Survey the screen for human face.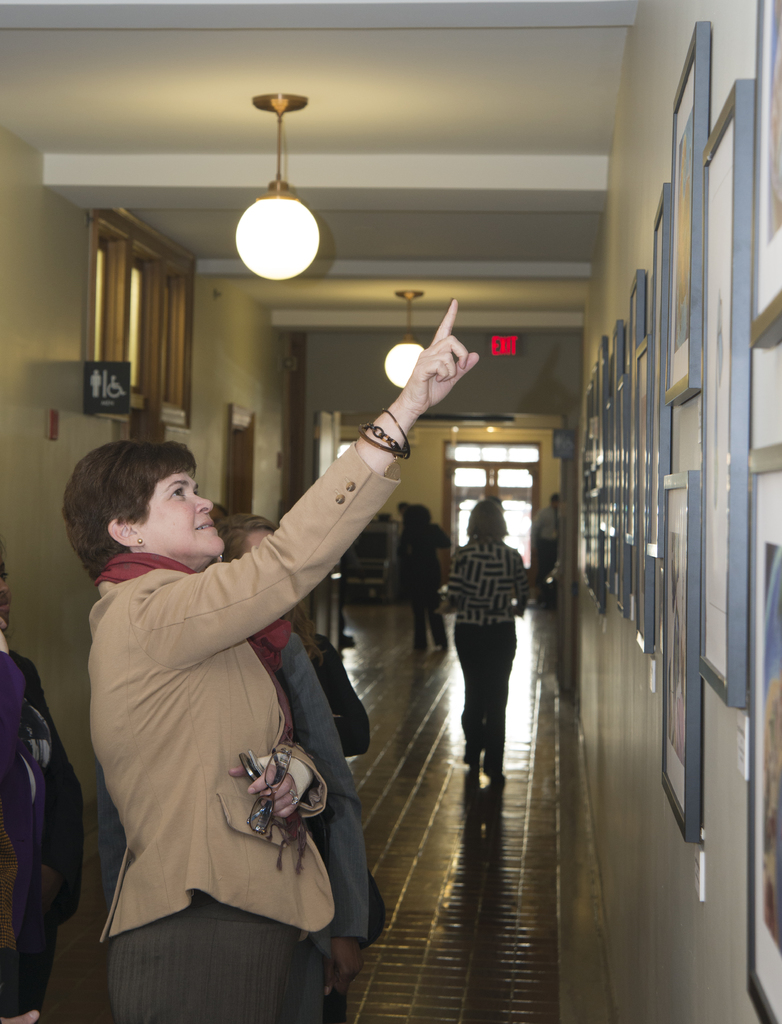
Survey found: locate(247, 531, 270, 556).
